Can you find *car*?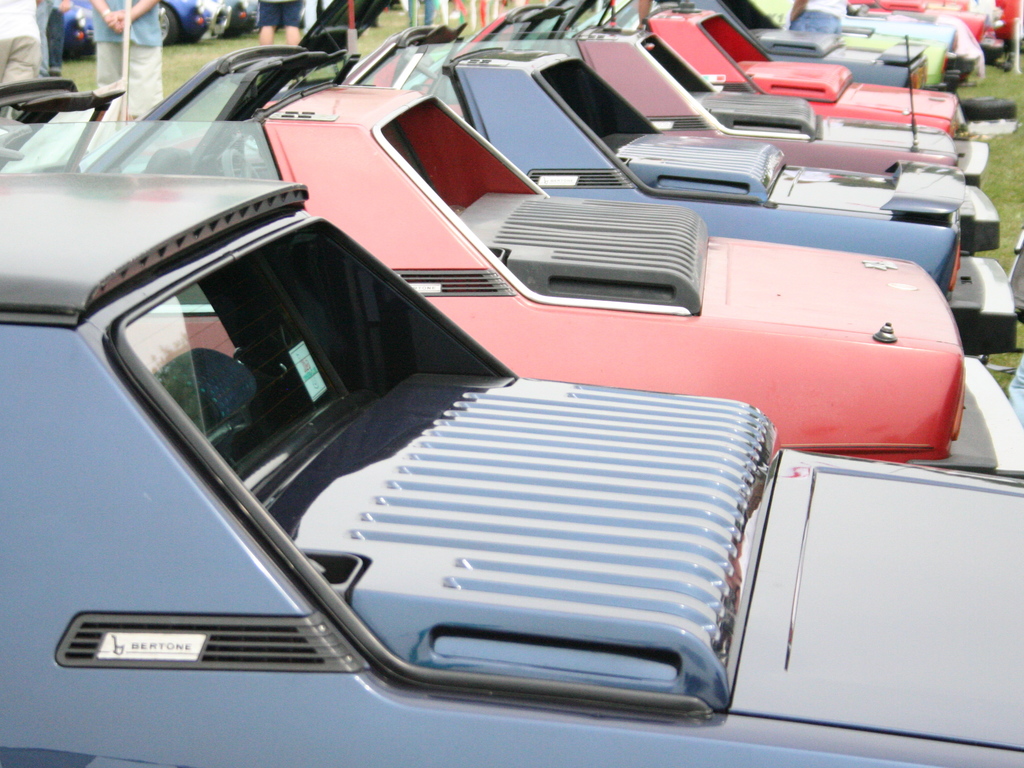
Yes, bounding box: <box>61,0,413,64</box>.
